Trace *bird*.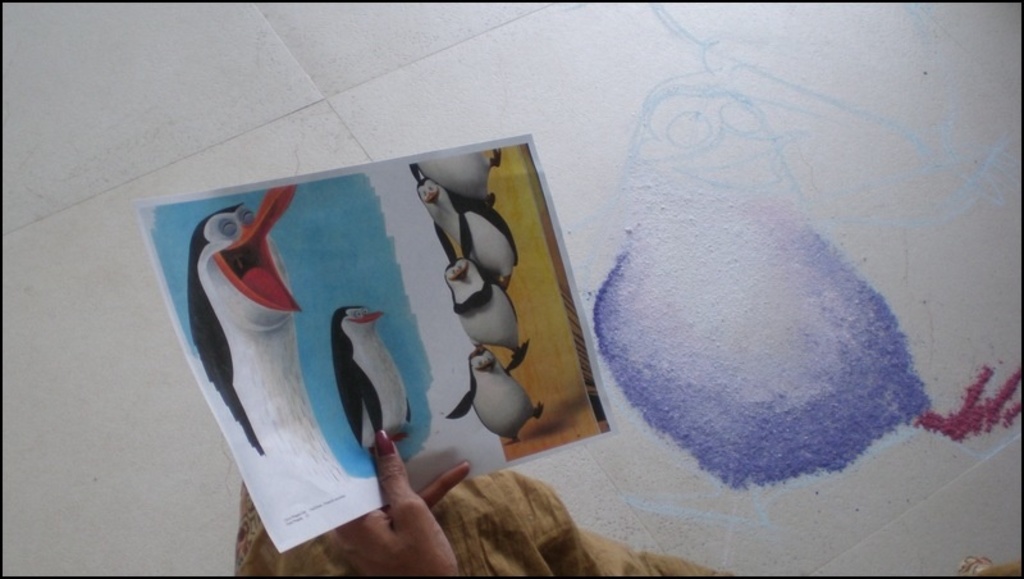
Traced to BBox(320, 293, 420, 460).
